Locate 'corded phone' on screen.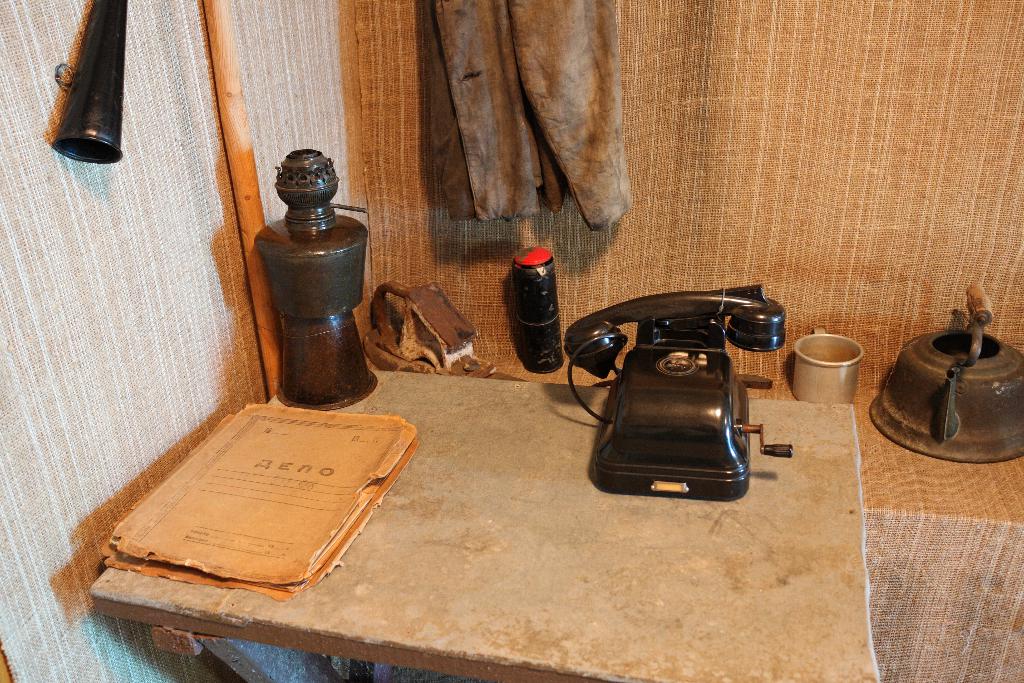
On screen at [left=580, top=288, right=782, bottom=499].
